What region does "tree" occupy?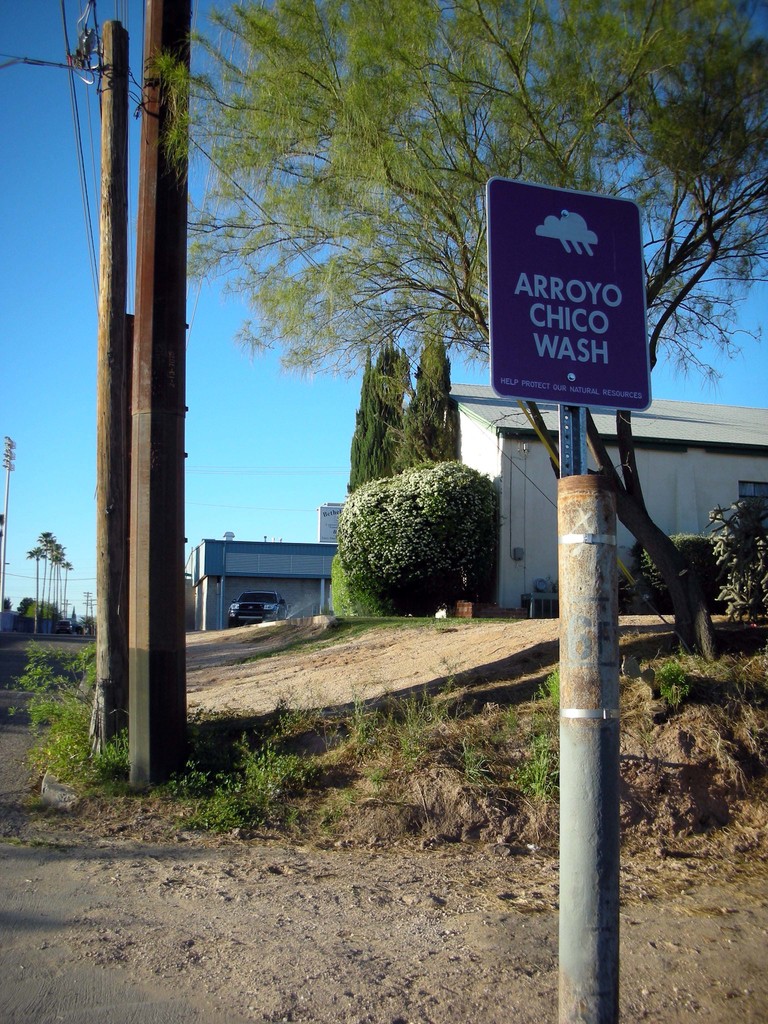
x1=140 y1=0 x2=767 y2=655.
